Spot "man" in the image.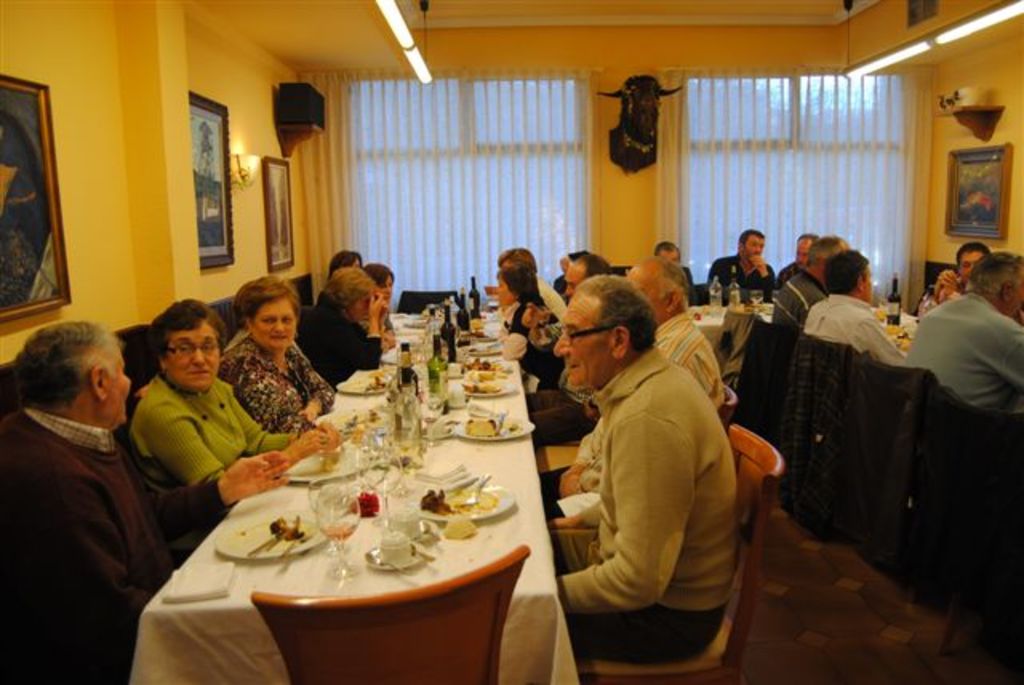
"man" found at 704 229 776 296.
